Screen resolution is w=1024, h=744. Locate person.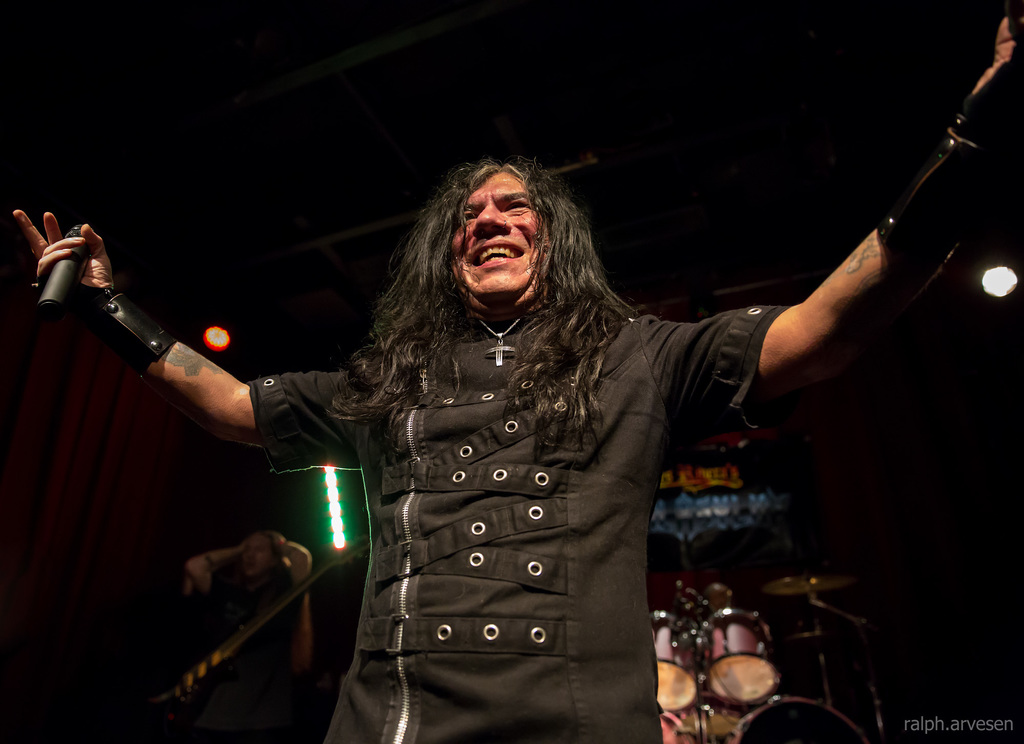
183,531,321,715.
